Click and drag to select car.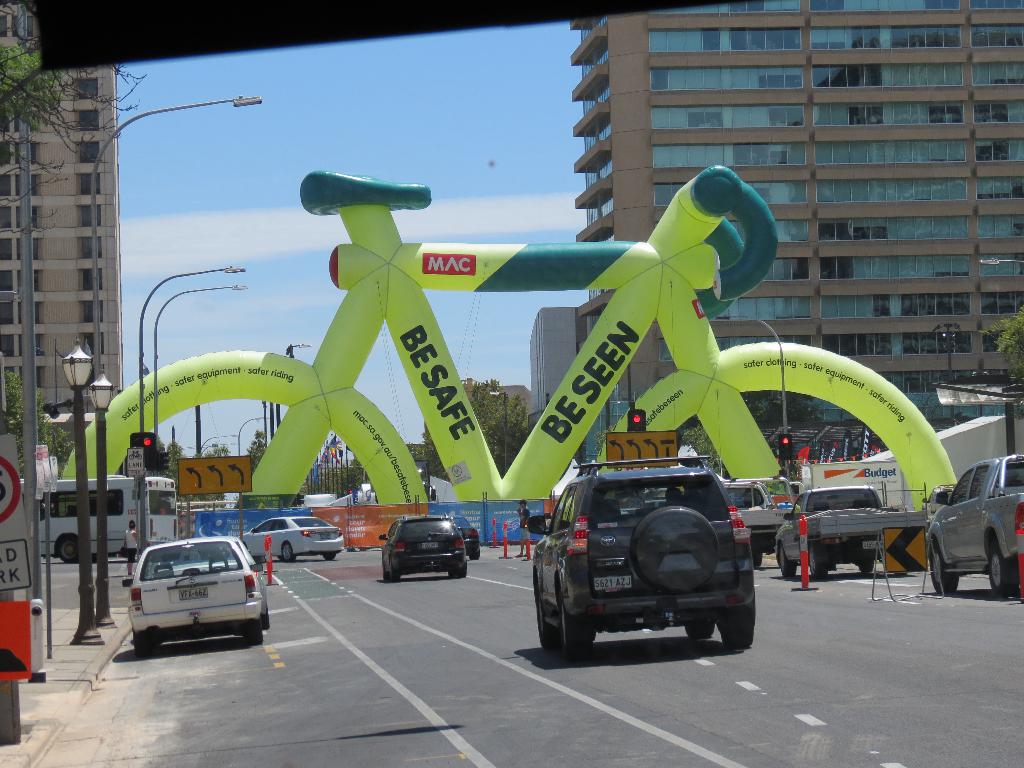
Selection: rect(456, 516, 480, 561).
